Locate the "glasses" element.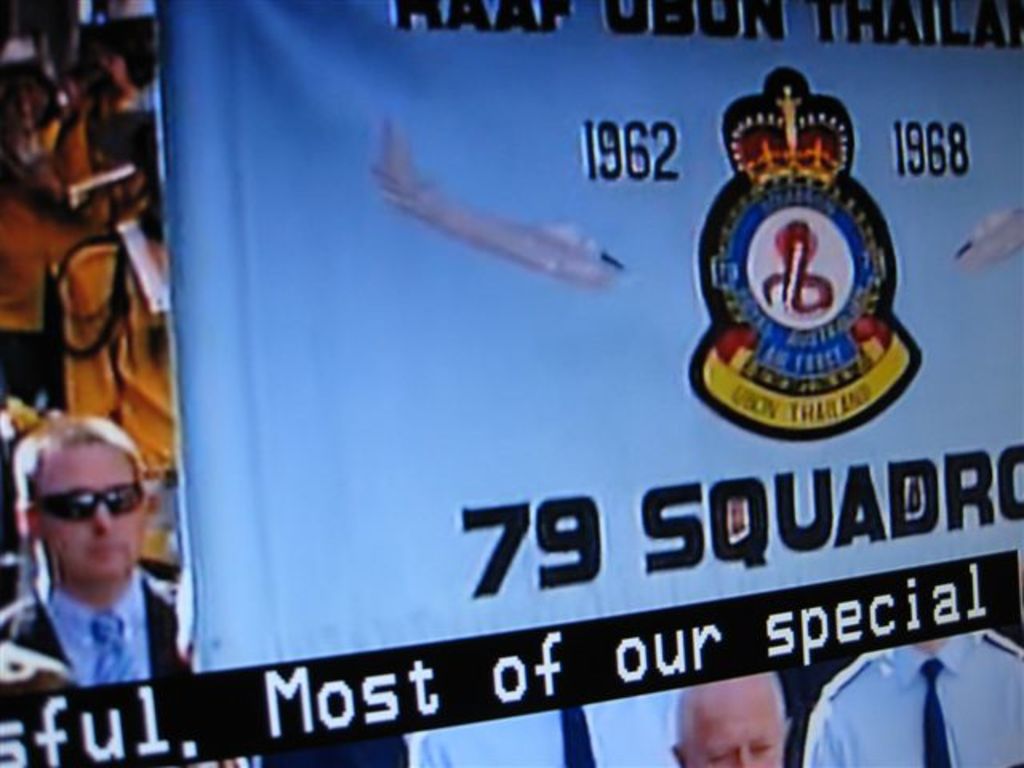
Element bbox: bbox=[32, 482, 152, 523].
